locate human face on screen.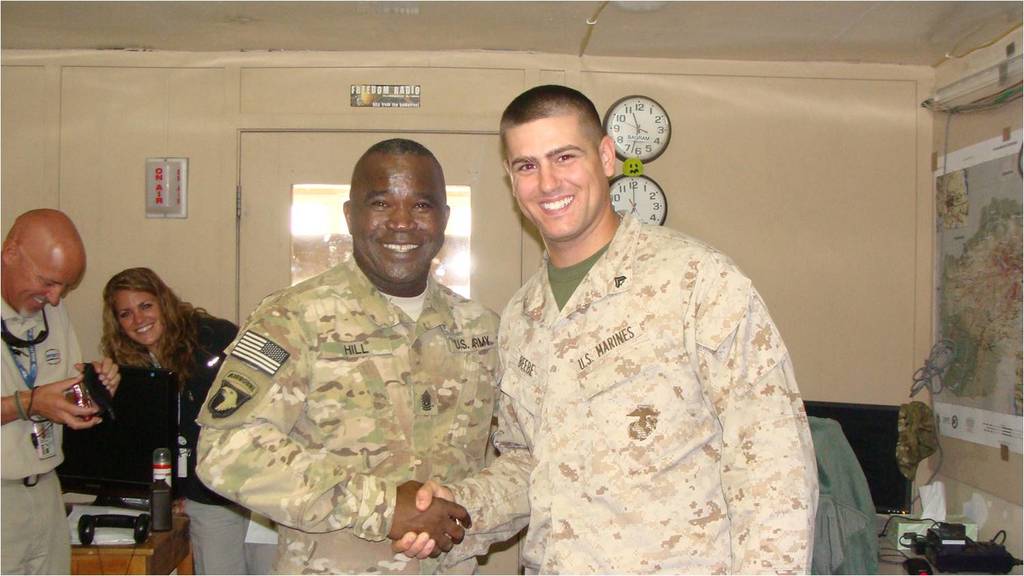
On screen at 349:155:448:287.
